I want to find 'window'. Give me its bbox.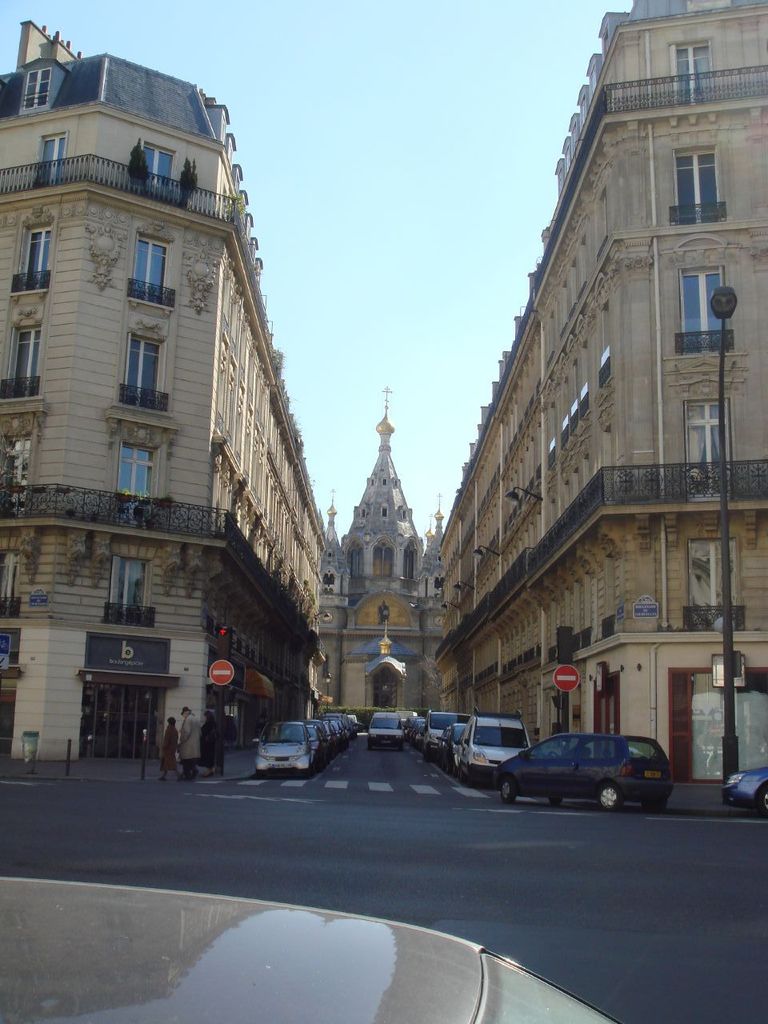
<box>403,511,409,522</box>.
